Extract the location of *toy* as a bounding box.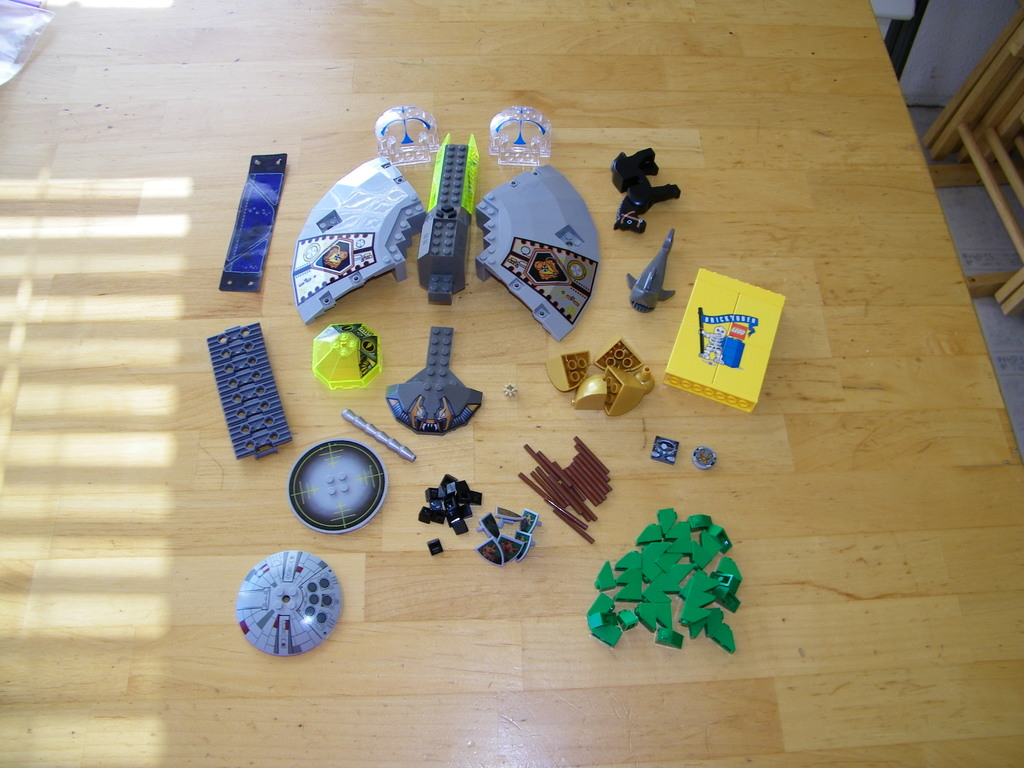
385/321/480/438.
